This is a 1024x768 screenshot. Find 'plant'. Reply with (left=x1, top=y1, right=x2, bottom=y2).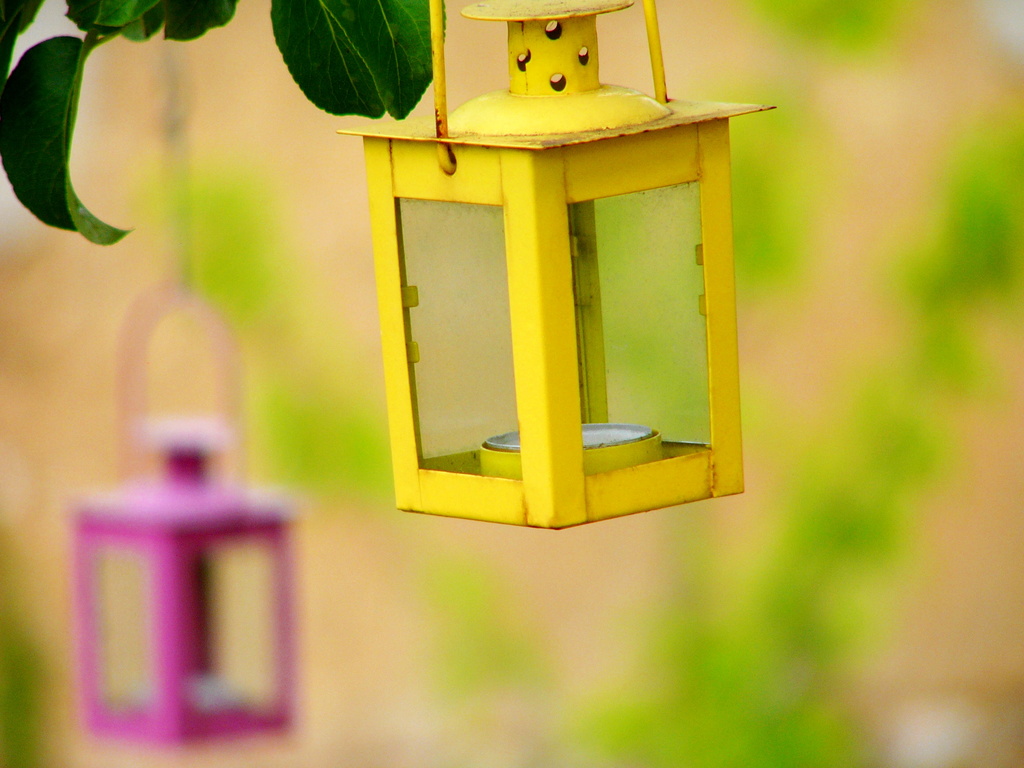
(left=0, top=0, right=451, bottom=245).
